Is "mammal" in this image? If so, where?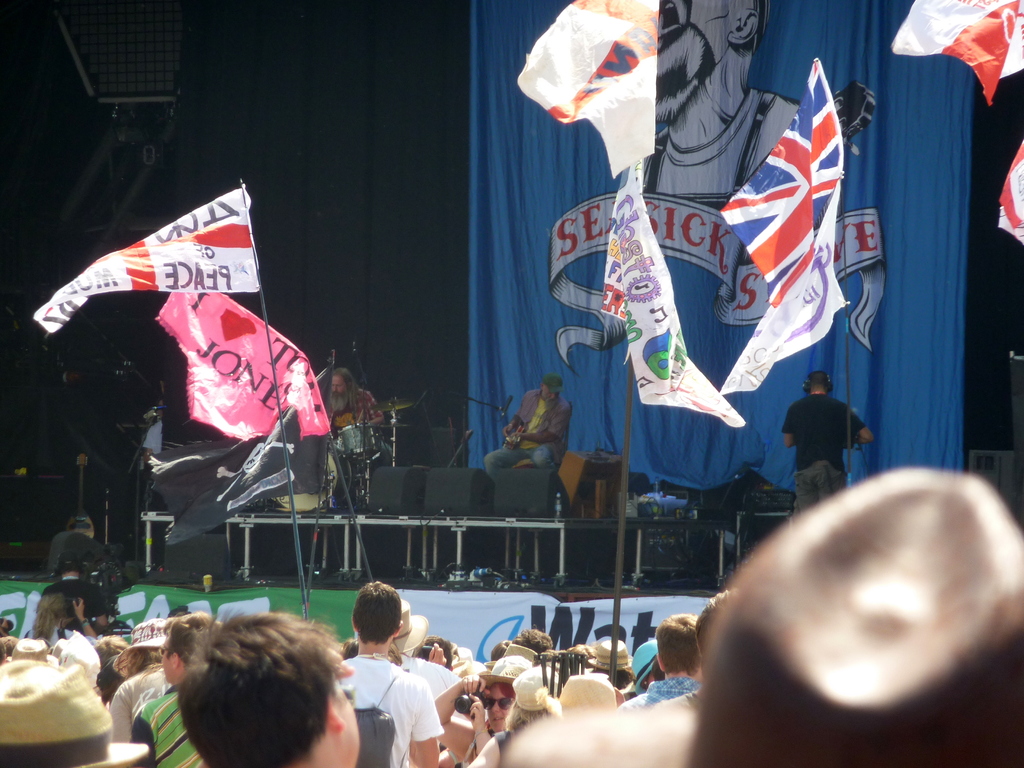
Yes, at crop(778, 367, 876, 522).
